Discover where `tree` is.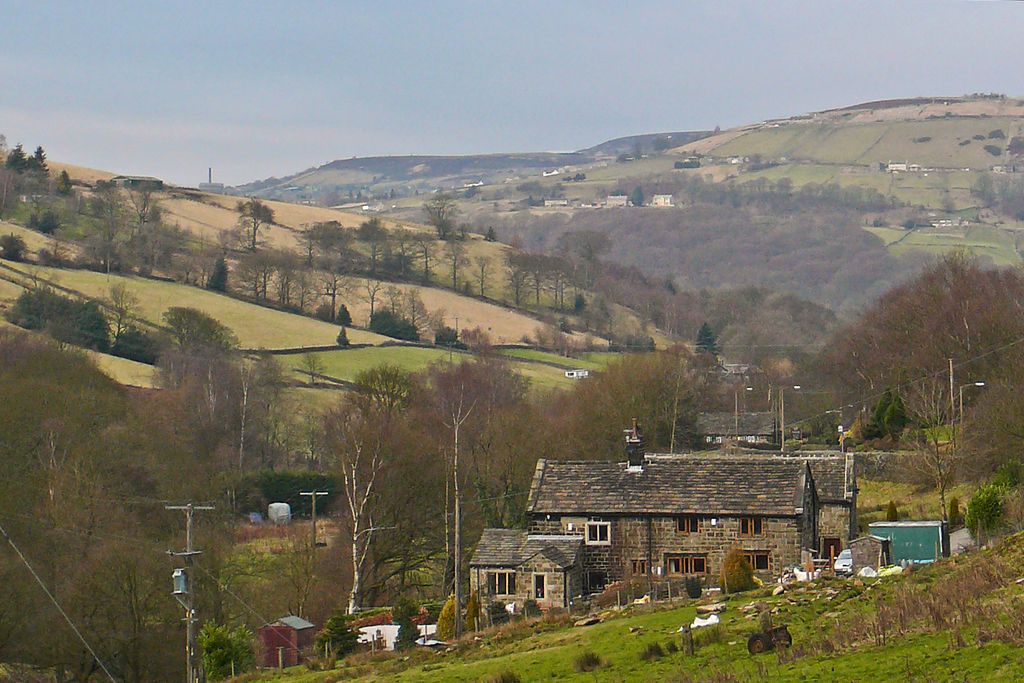
Discovered at [392, 593, 425, 646].
